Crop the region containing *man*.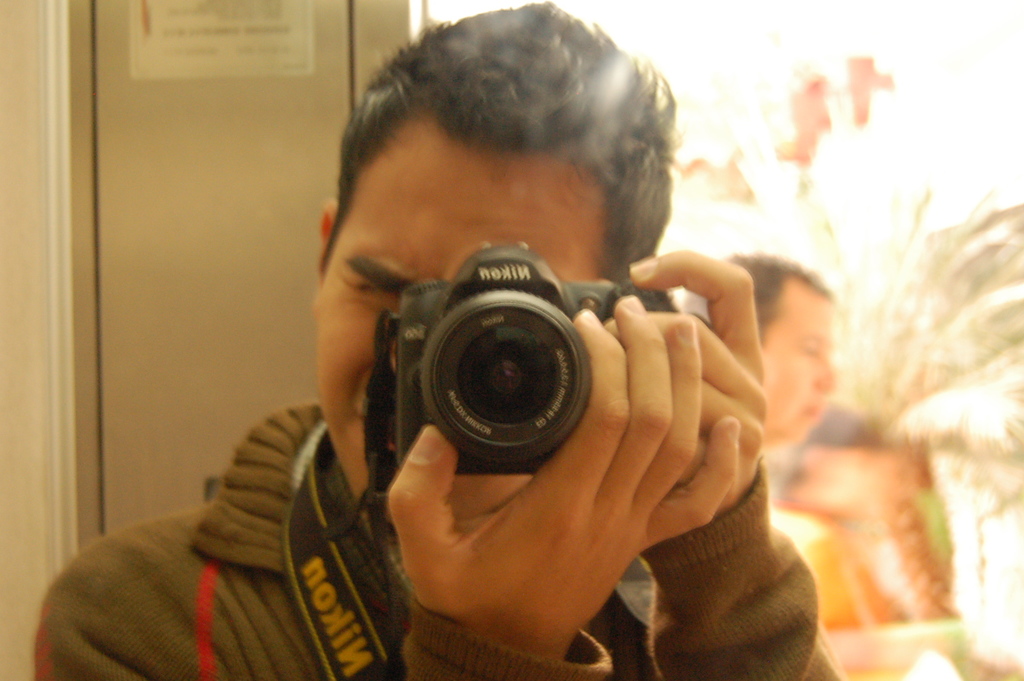
Crop region: box=[677, 251, 836, 450].
